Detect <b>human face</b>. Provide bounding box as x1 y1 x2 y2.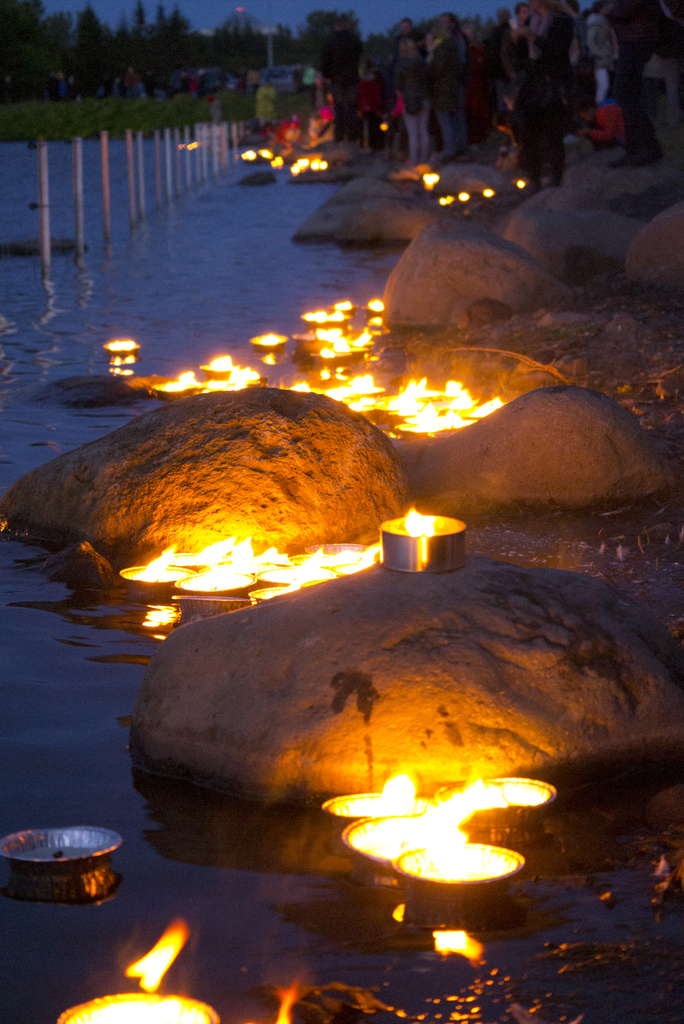
516 6 530 24.
